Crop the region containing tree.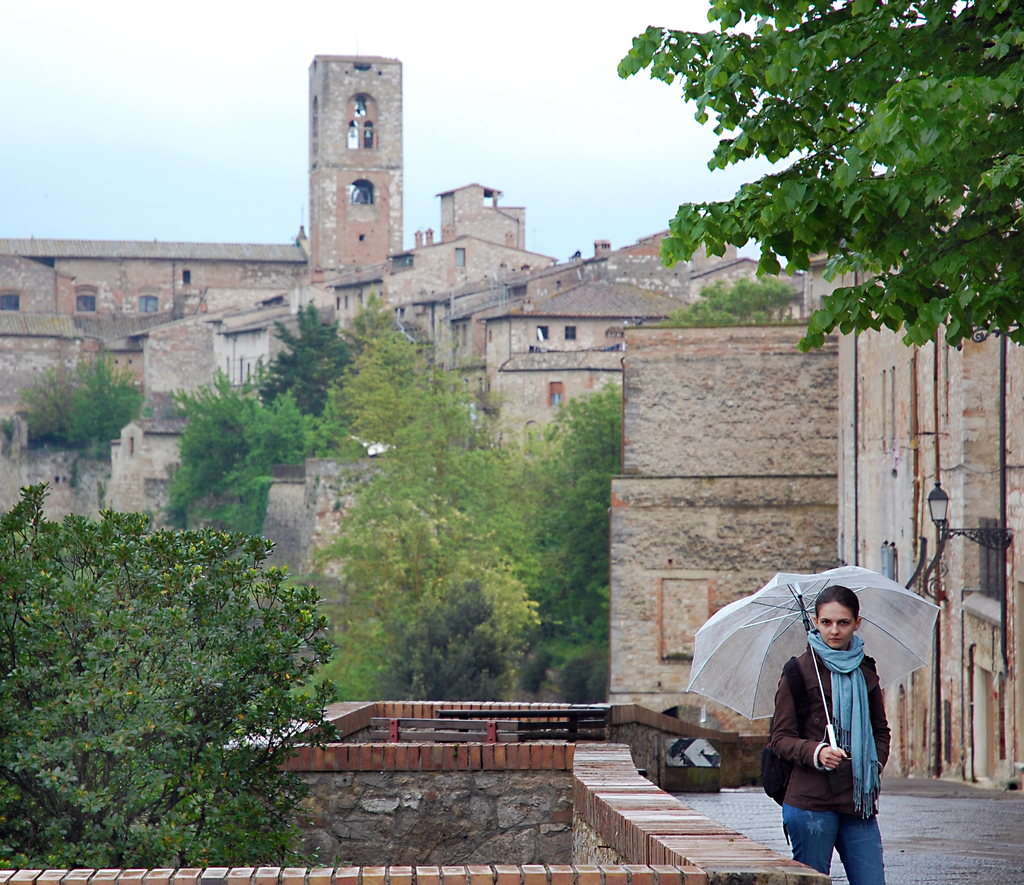
Crop region: pyautogui.locateOnScreen(623, 12, 1000, 419).
